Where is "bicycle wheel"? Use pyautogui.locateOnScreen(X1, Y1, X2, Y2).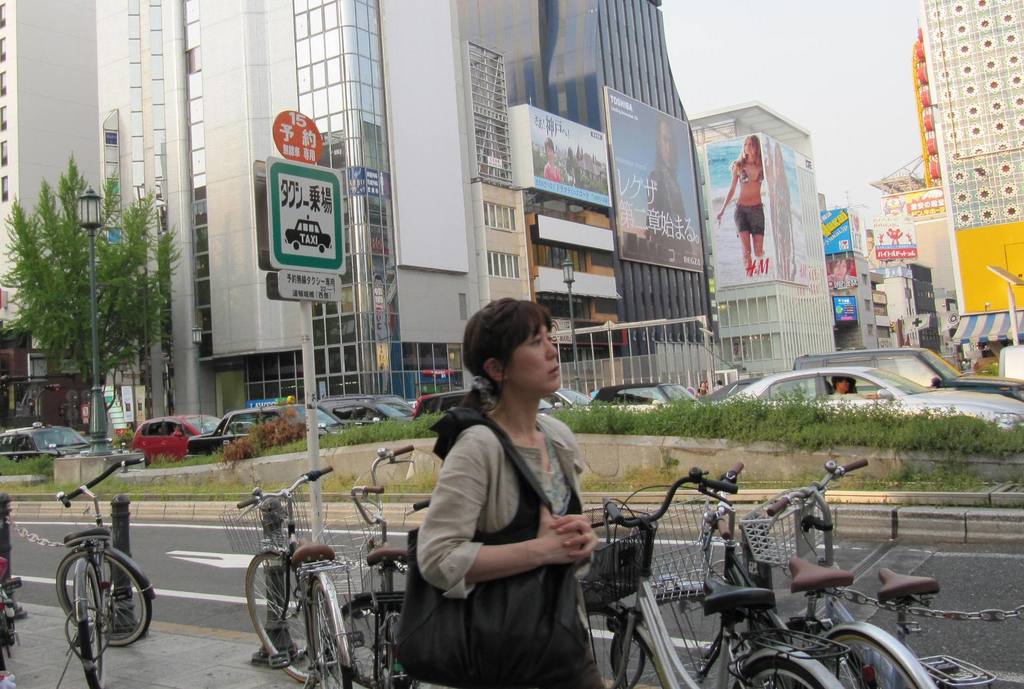
pyautogui.locateOnScreen(252, 549, 322, 687).
